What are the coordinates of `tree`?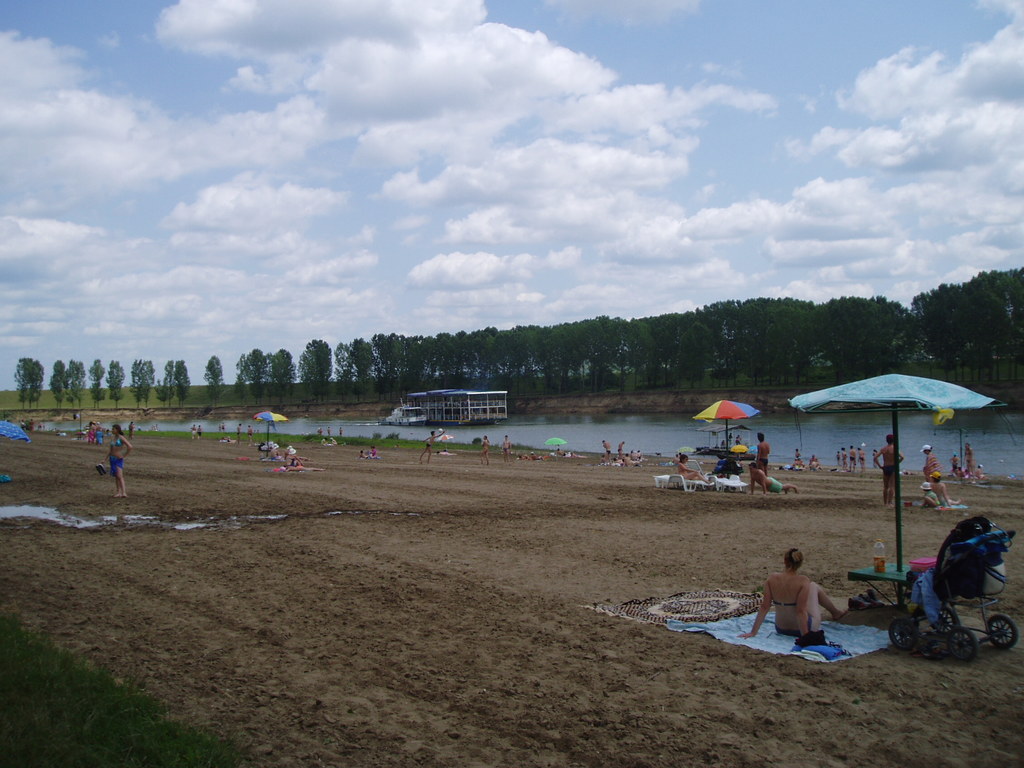
bbox=(47, 356, 67, 410).
